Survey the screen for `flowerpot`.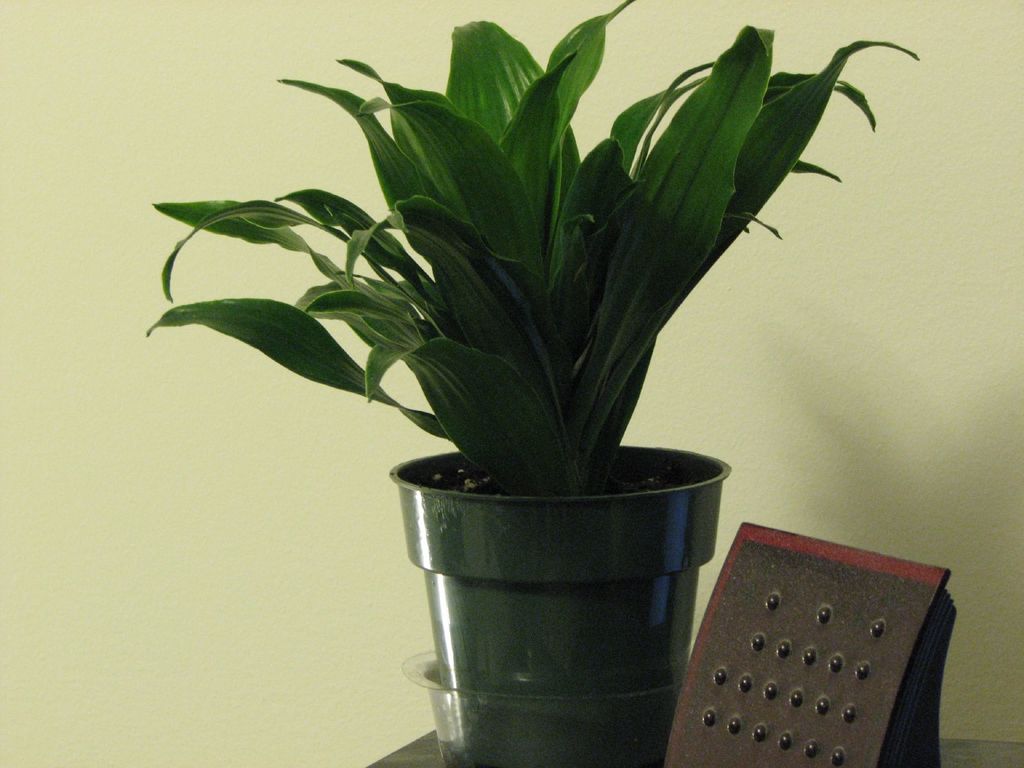
Survey found: bbox=(391, 445, 726, 767).
